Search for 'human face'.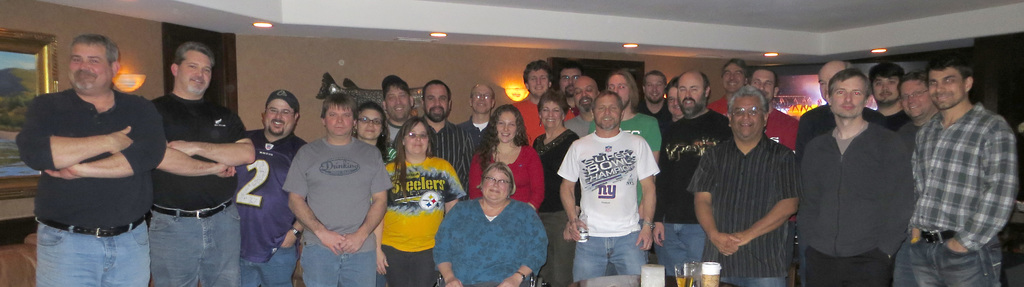
Found at [x1=749, y1=68, x2=775, y2=102].
